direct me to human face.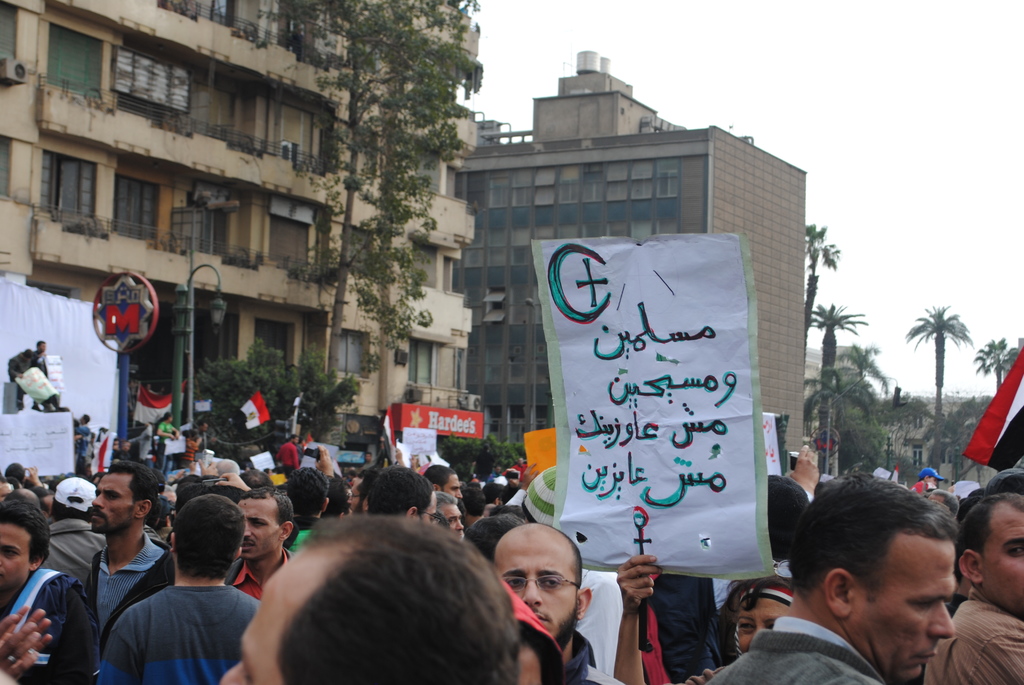
Direction: {"left": 415, "top": 490, "right": 438, "bottom": 528}.
